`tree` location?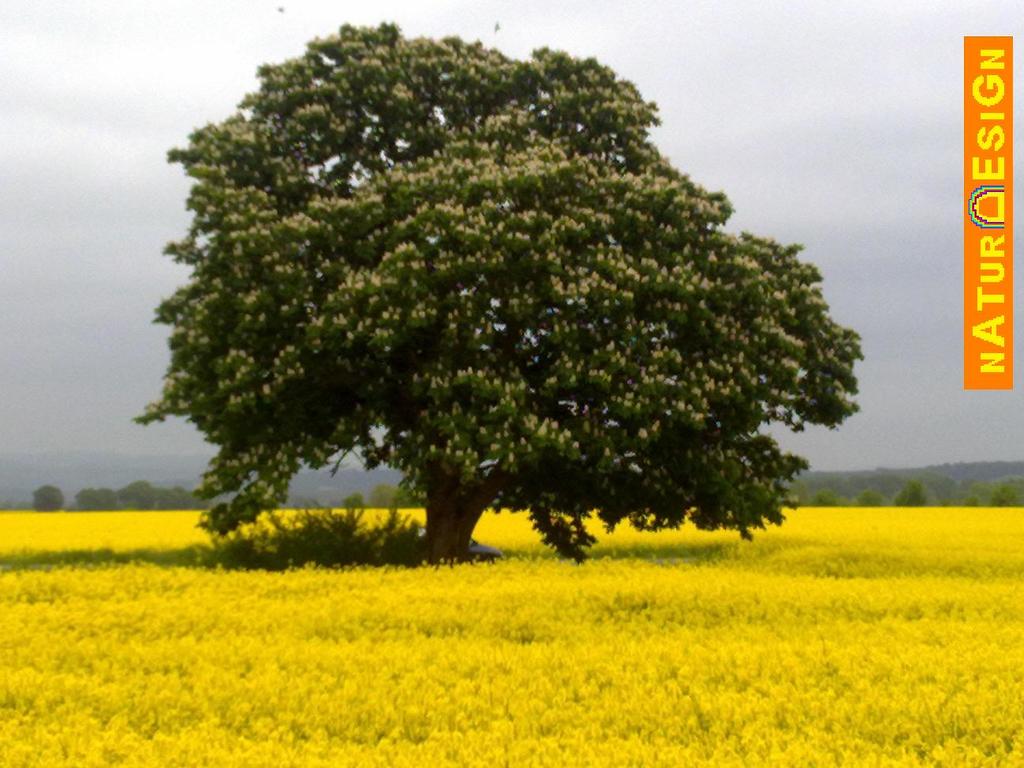
x1=138, y1=22, x2=858, y2=562
